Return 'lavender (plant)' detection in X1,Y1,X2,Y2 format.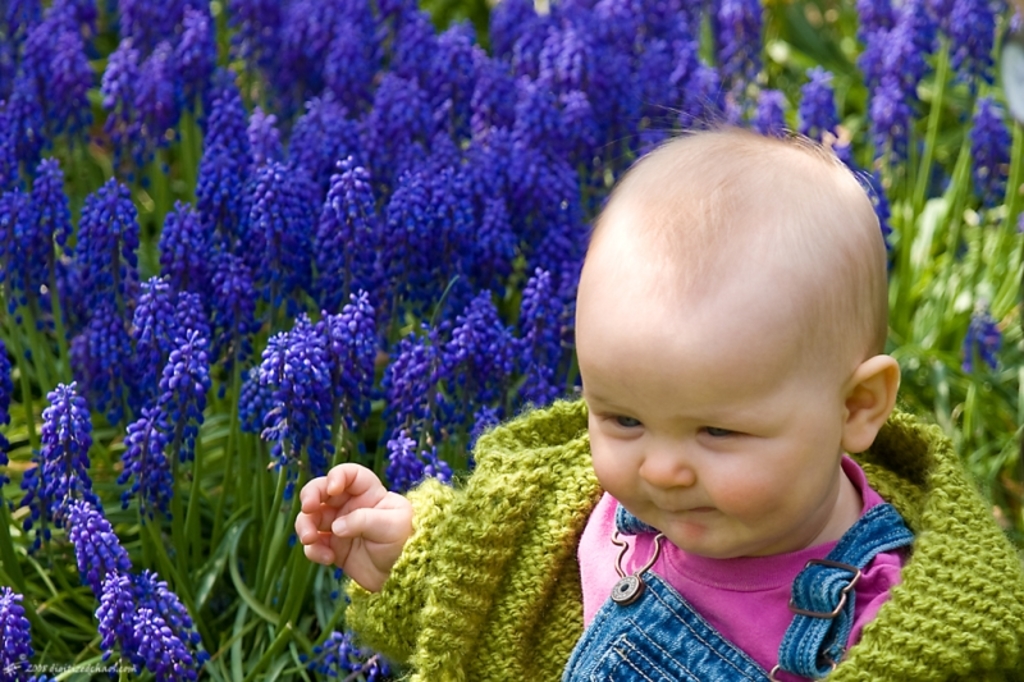
319,163,374,285.
